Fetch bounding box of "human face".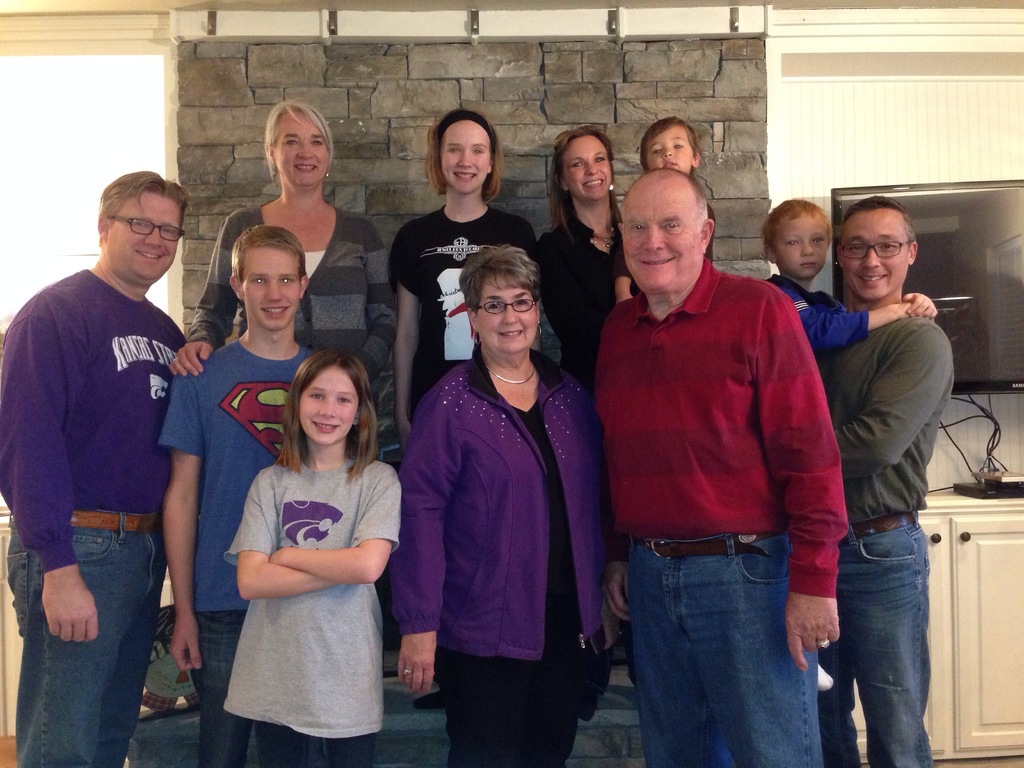
Bbox: [441, 122, 492, 192].
